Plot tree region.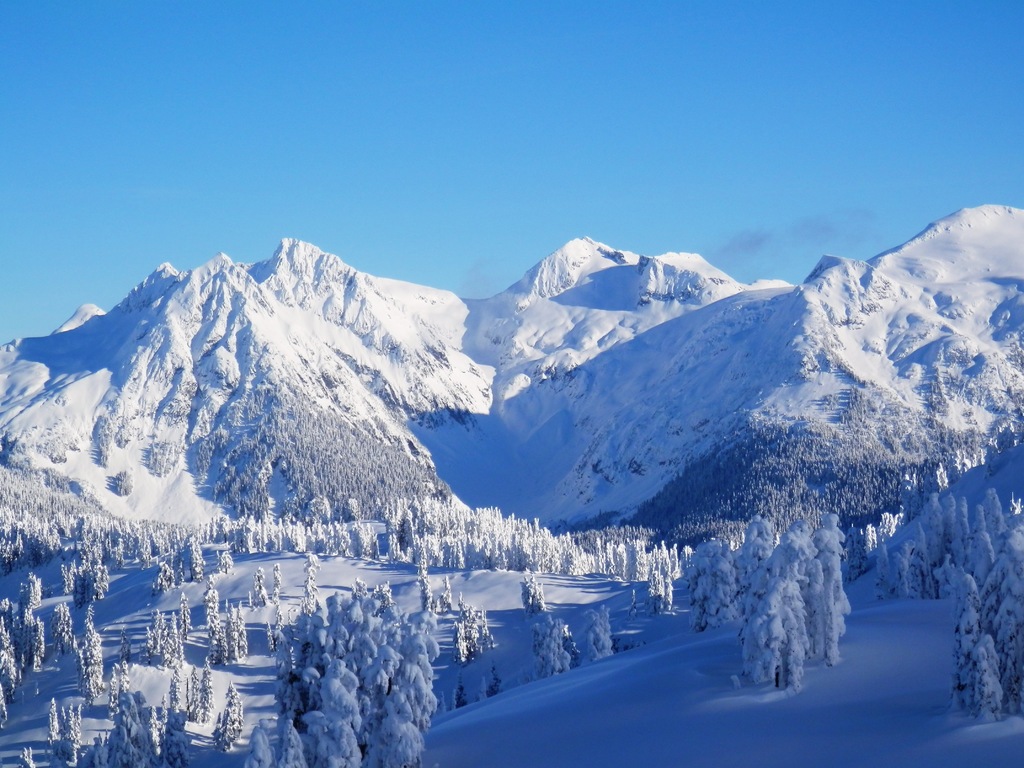
Plotted at [left=533, top=614, right=596, bottom=684].
